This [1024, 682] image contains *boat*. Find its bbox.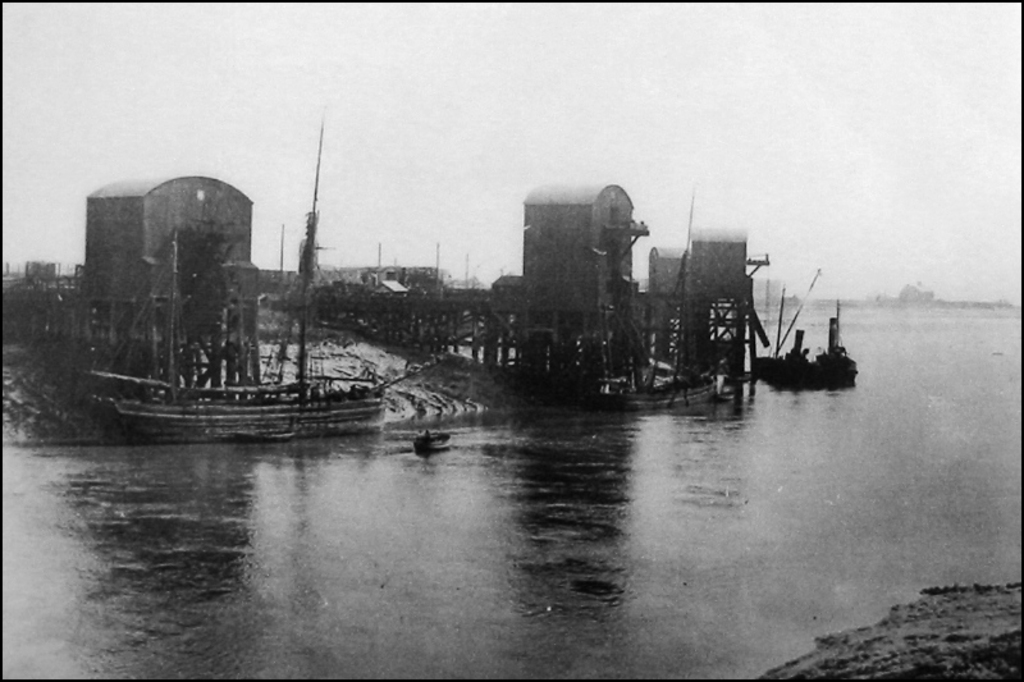
<bbox>77, 246, 431, 445</bbox>.
